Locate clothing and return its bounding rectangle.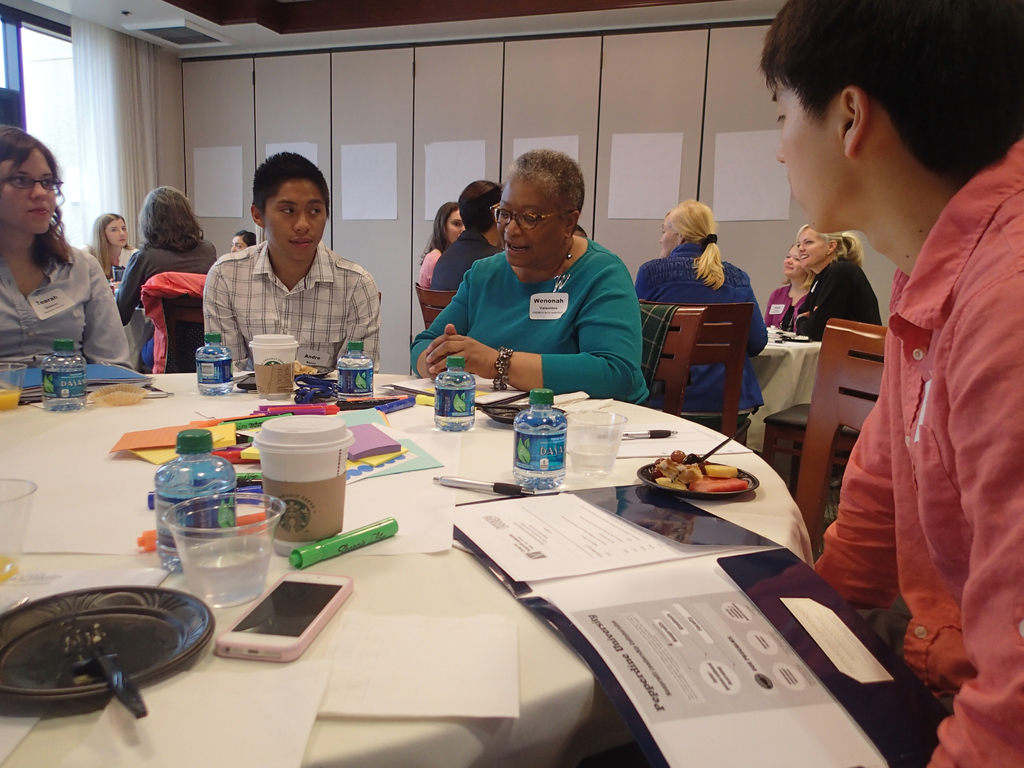
(left=760, top=282, right=787, bottom=328).
